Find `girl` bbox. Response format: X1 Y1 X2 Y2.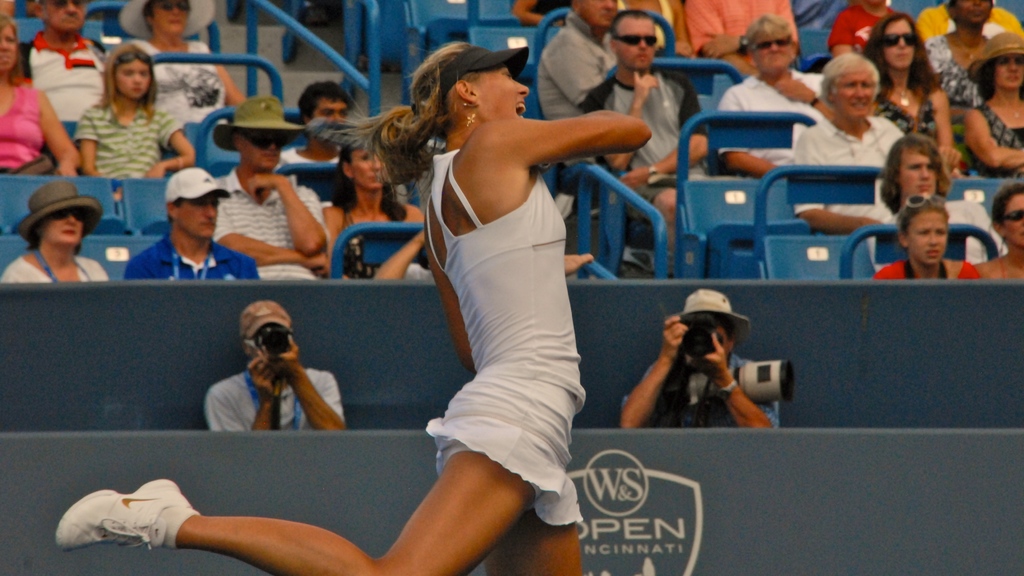
874 195 979 285.
